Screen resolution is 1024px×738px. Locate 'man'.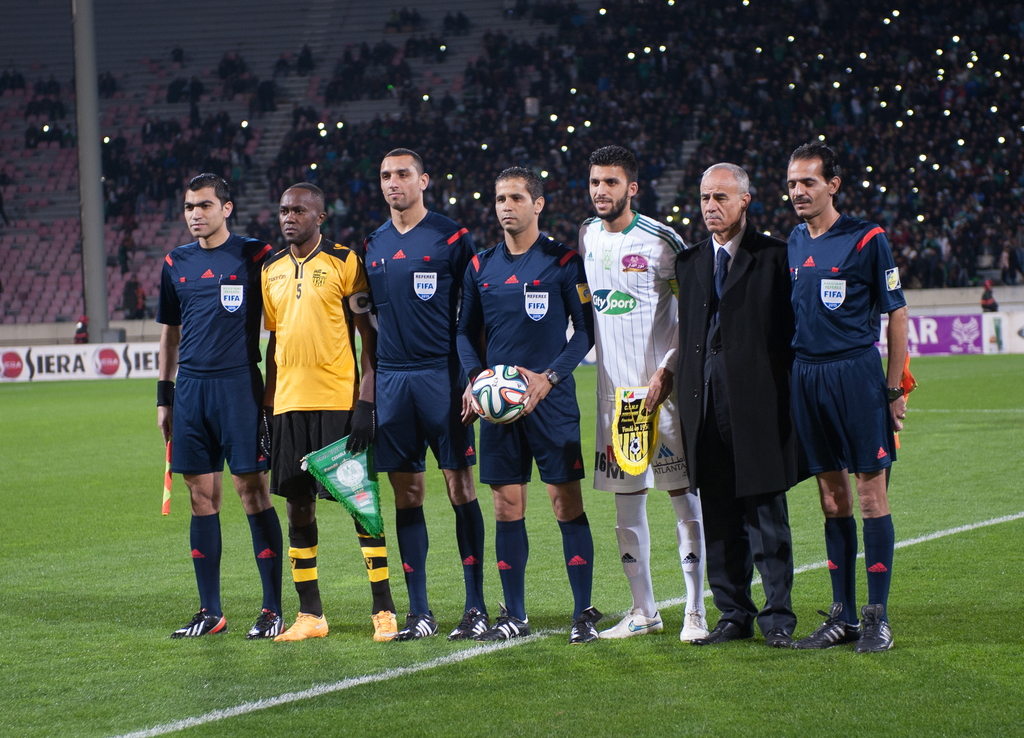
left=452, top=171, right=608, bottom=636.
